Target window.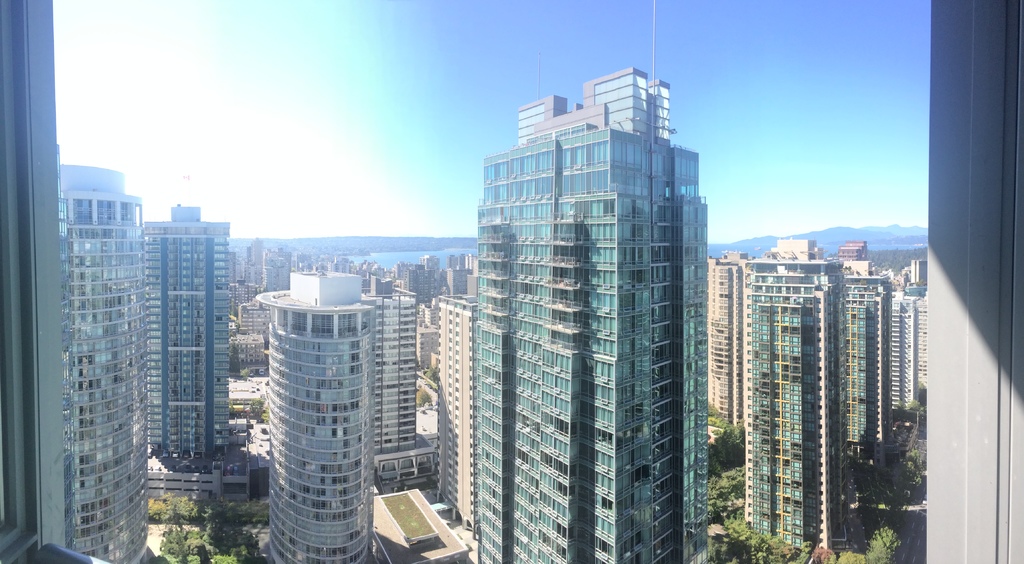
Target region: [747,499,751,507].
